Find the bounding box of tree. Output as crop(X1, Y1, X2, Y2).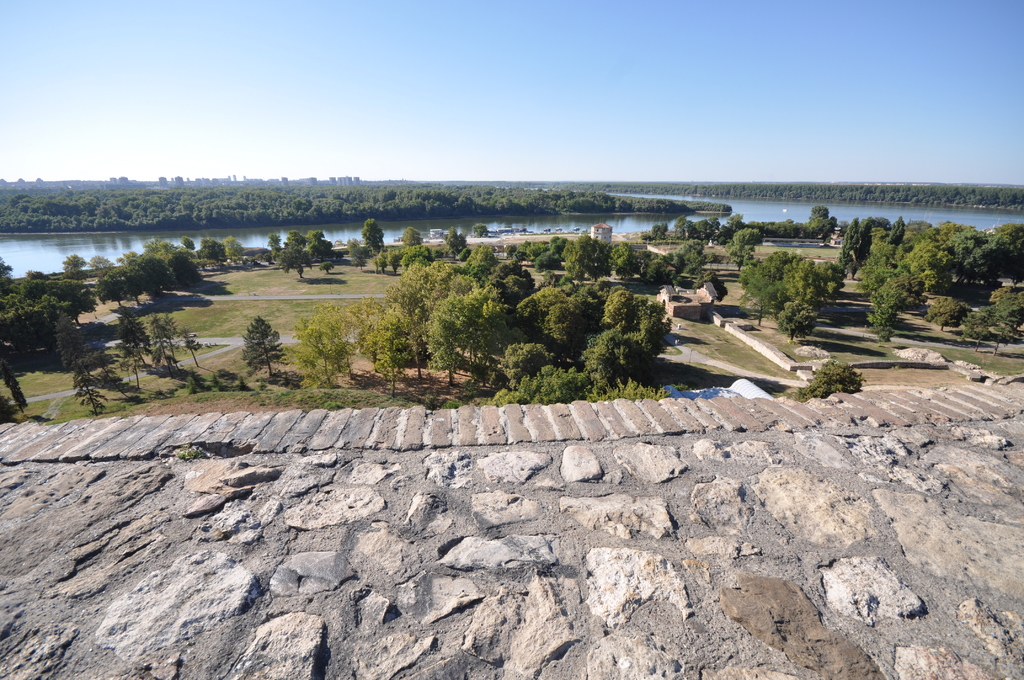
crop(305, 226, 342, 275).
